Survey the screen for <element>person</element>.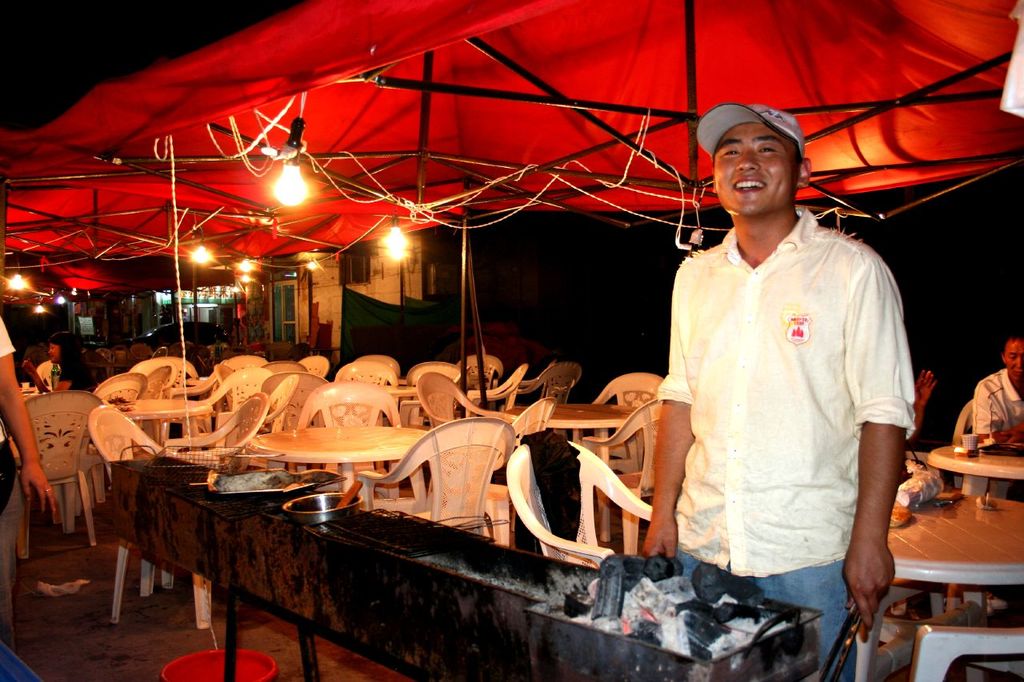
Survey found: 25,340,78,407.
